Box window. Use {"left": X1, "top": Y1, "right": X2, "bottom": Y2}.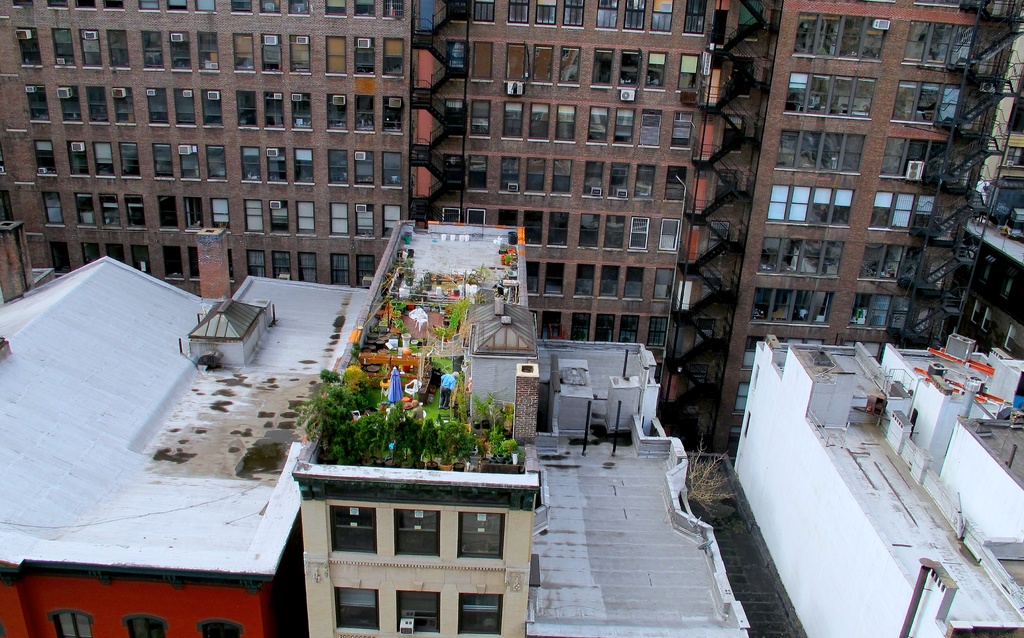
{"left": 596, "top": 313, "right": 616, "bottom": 341}.
